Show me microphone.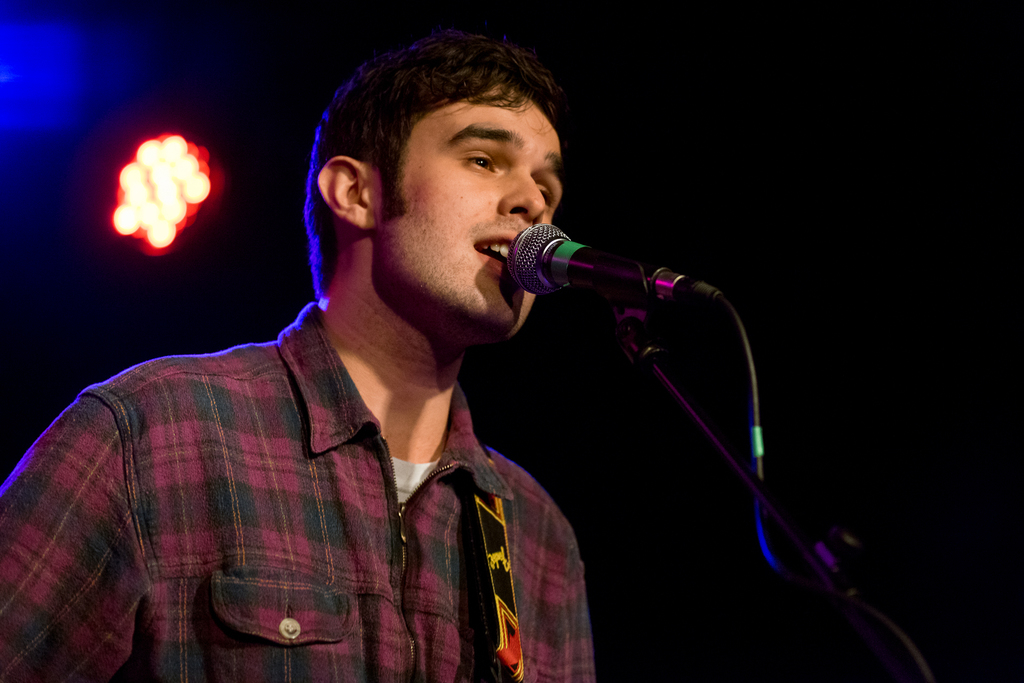
microphone is here: 505 219 730 308.
